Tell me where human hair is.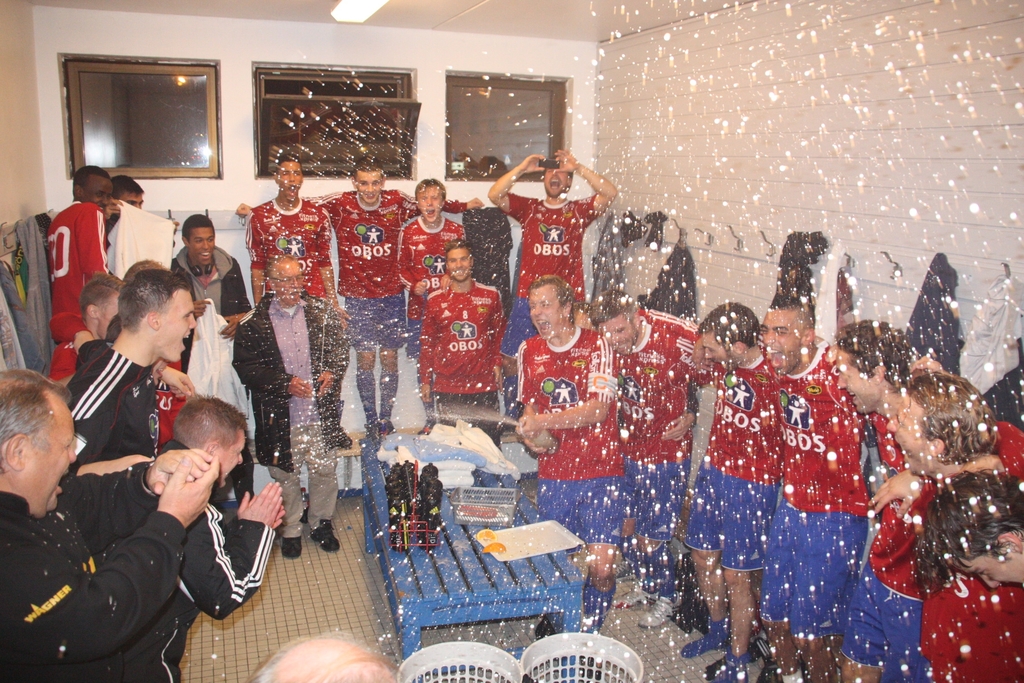
human hair is at [left=414, top=177, right=446, bottom=204].
